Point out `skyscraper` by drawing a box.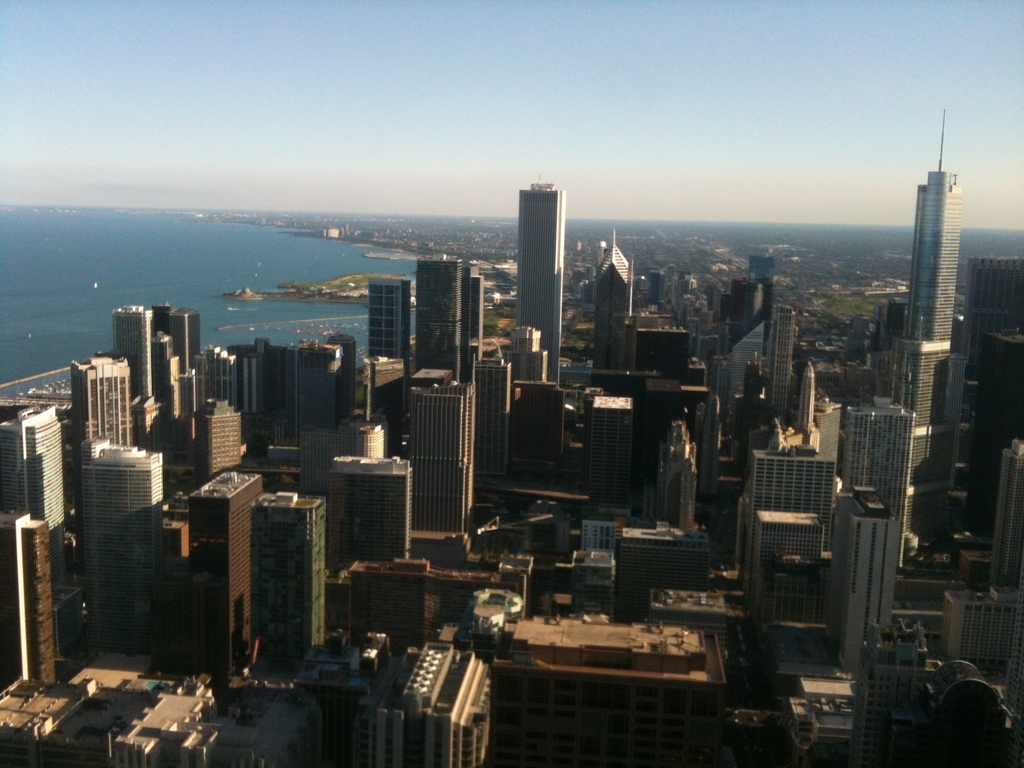
select_region(110, 308, 147, 429).
